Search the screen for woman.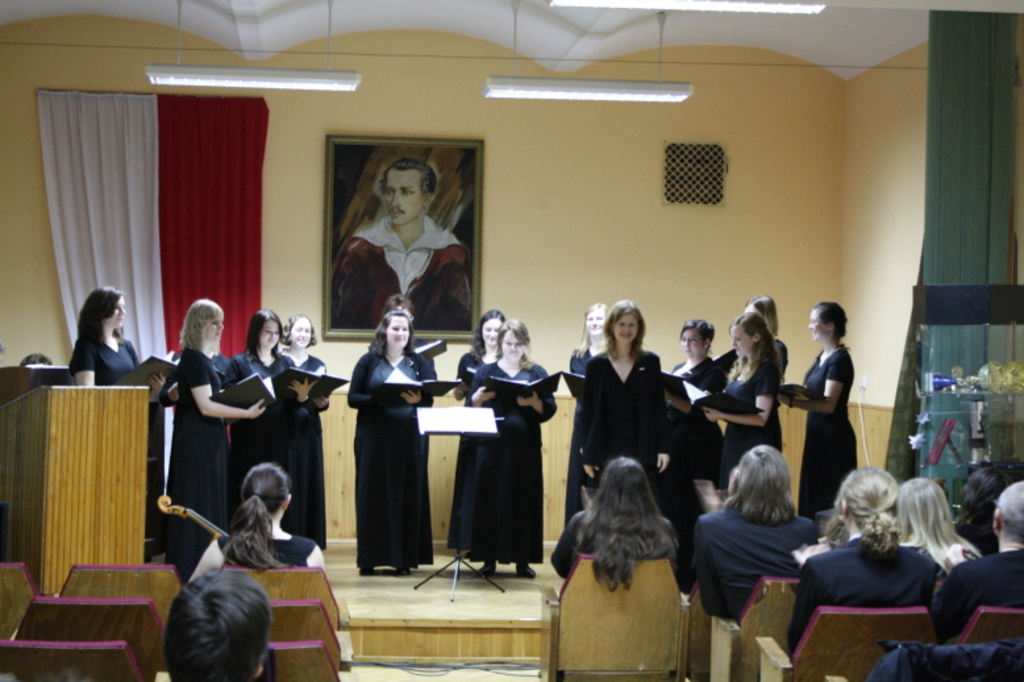
Found at rect(190, 465, 322, 581).
